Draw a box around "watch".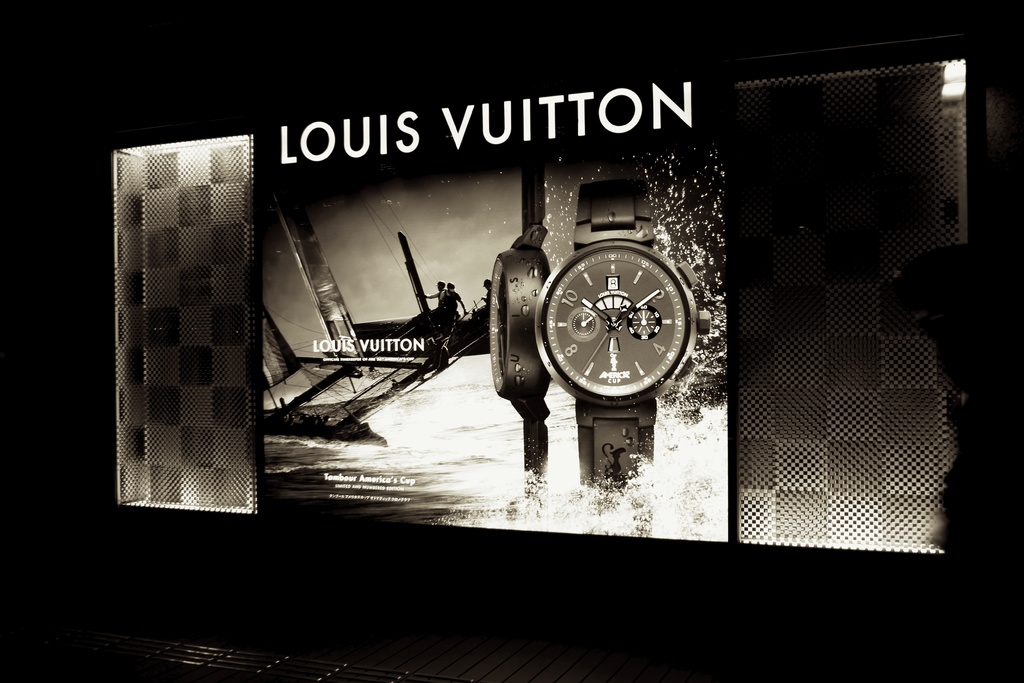
541:178:707:495.
